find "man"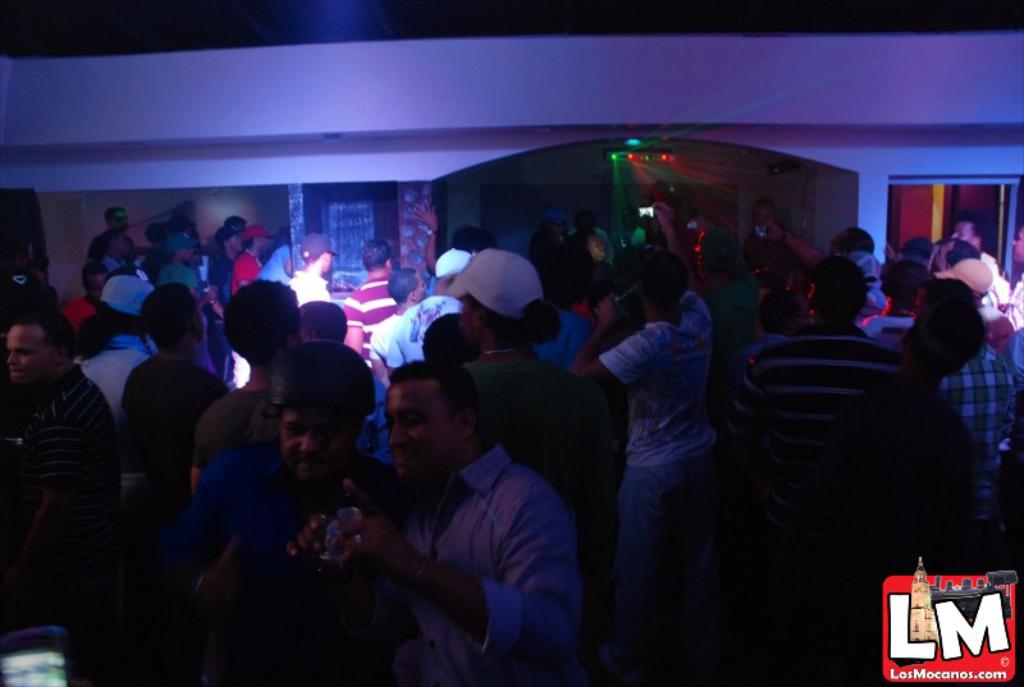
left=65, top=258, right=104, bottom=322
